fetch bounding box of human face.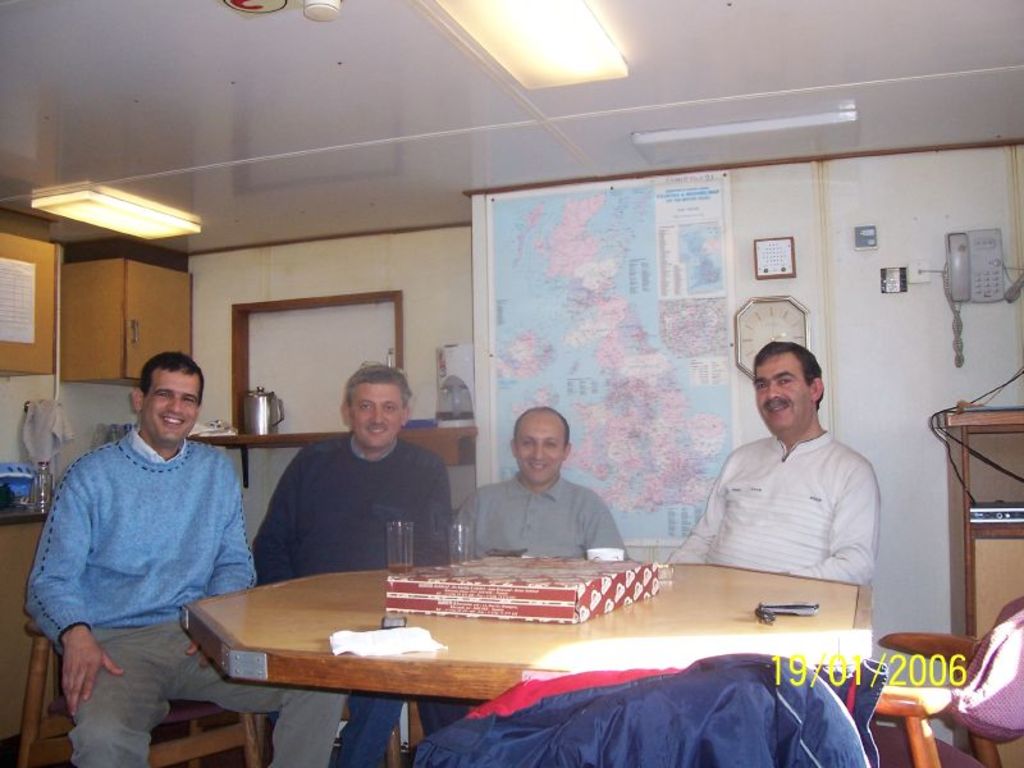
Bbox: (left=141, top=366, right=205, bottom=438).
